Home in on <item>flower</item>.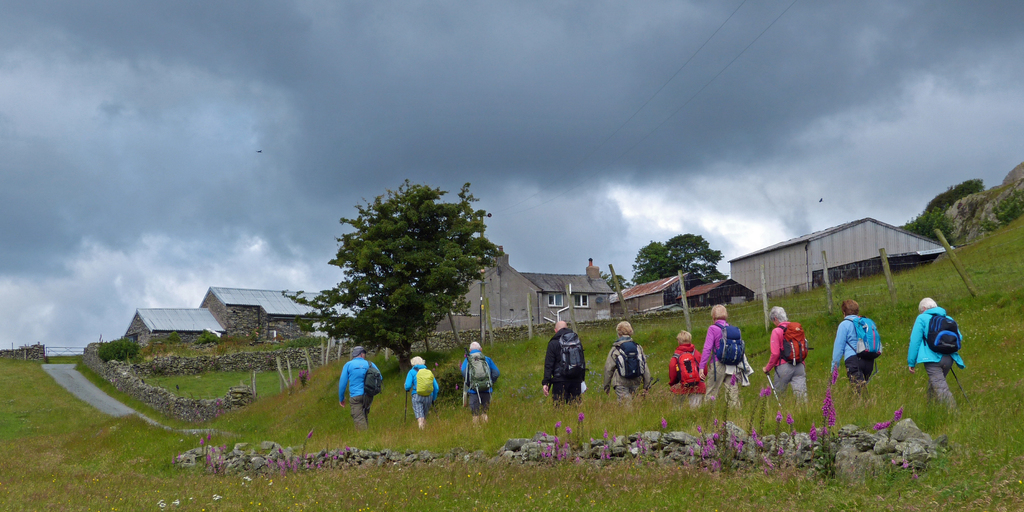
Homed in at x1=831 y1=364 x2=840 y2=383.
